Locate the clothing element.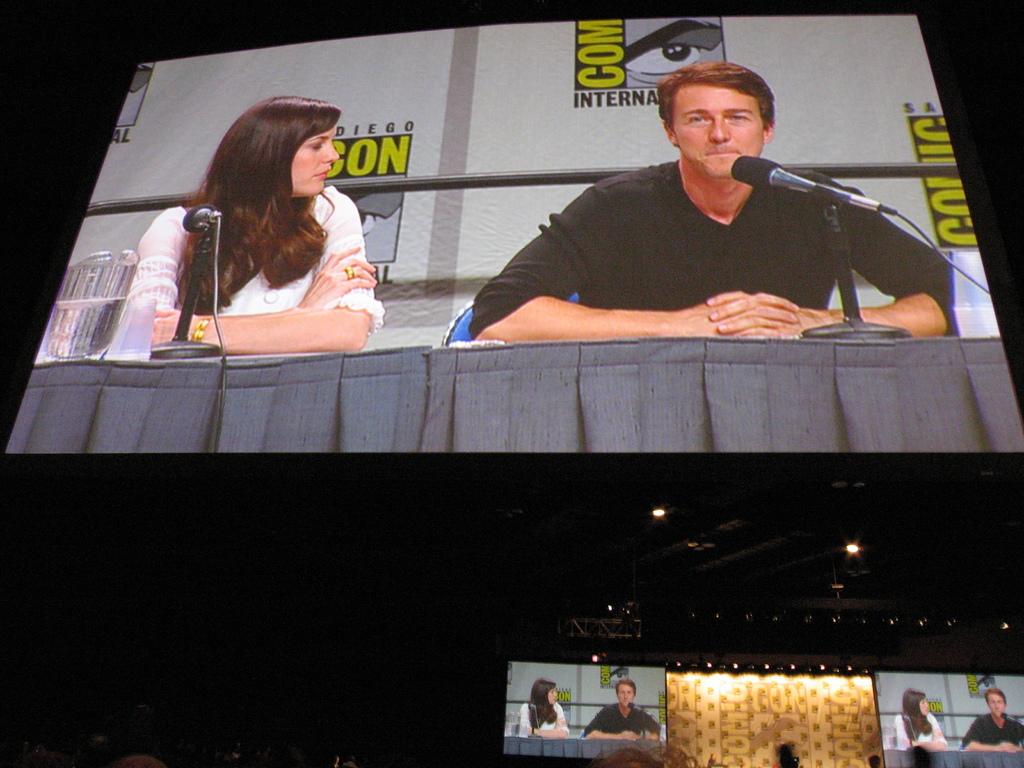
Element bbox: x1=897, y1=718, x2=940, y2=749.
